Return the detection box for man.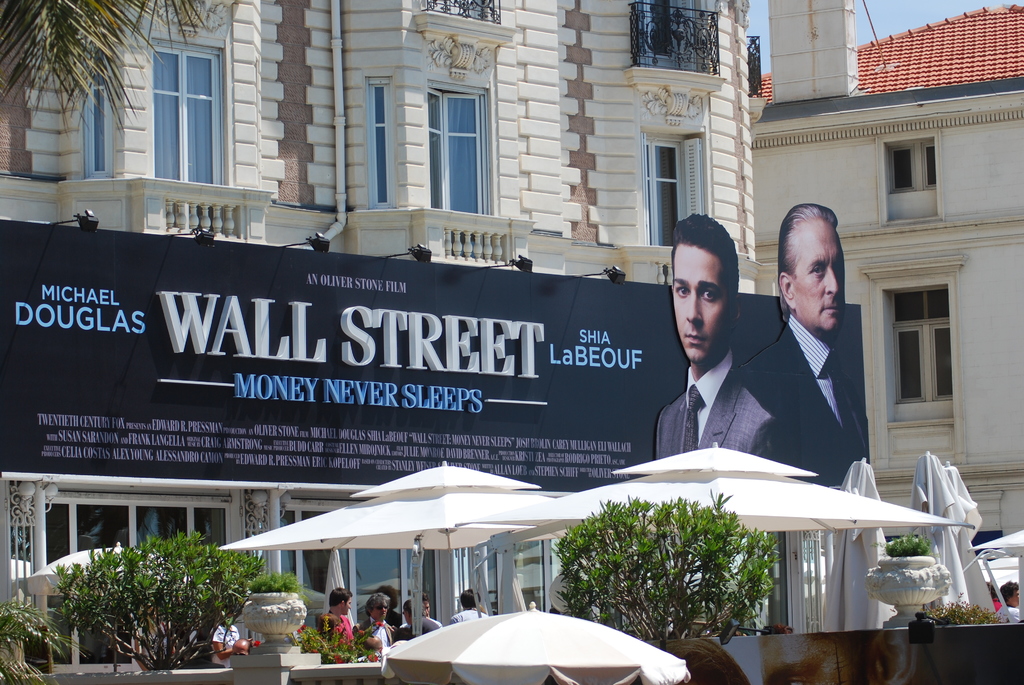
rect(652, 214, 772, 463).
